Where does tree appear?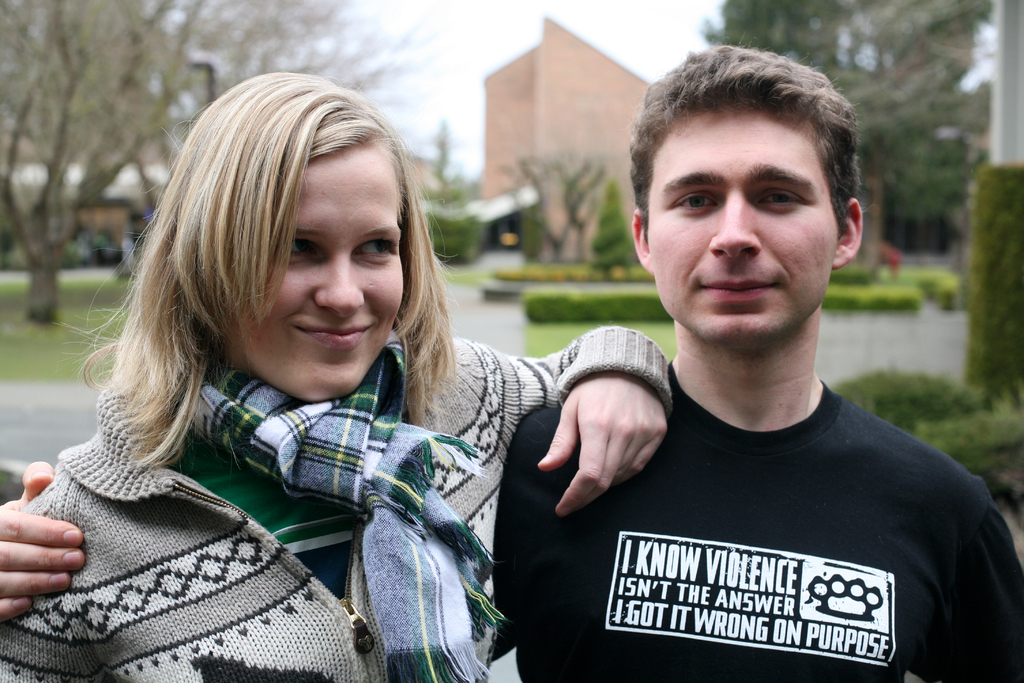
Appears at x1=0, y1=0, x2=197, y2=319.
